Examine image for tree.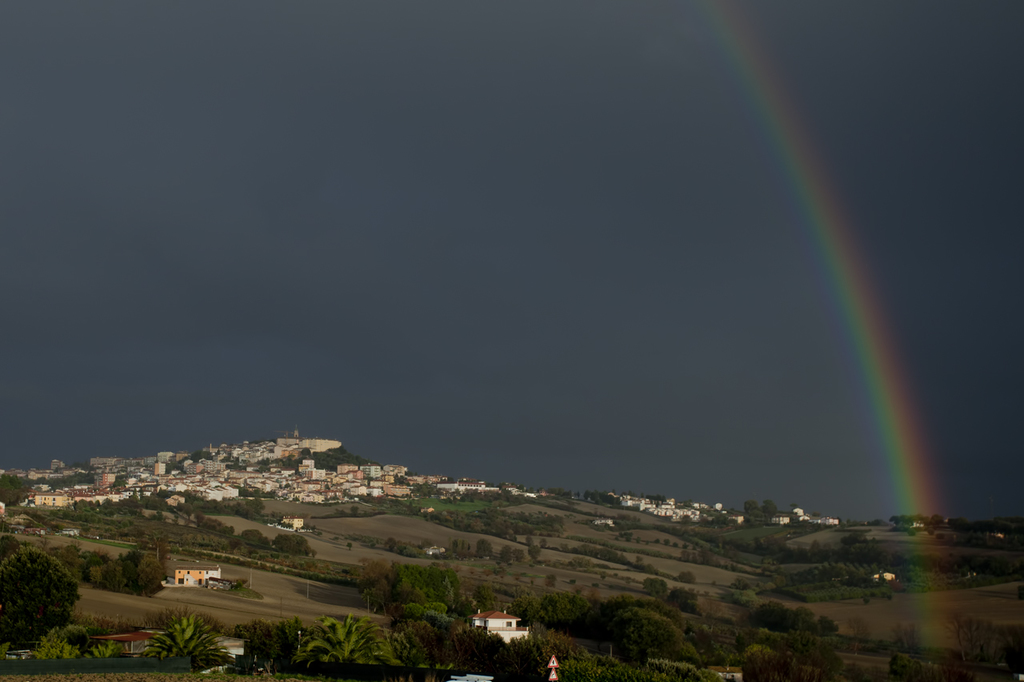
Examination result: (431, 620, 451, 671).
